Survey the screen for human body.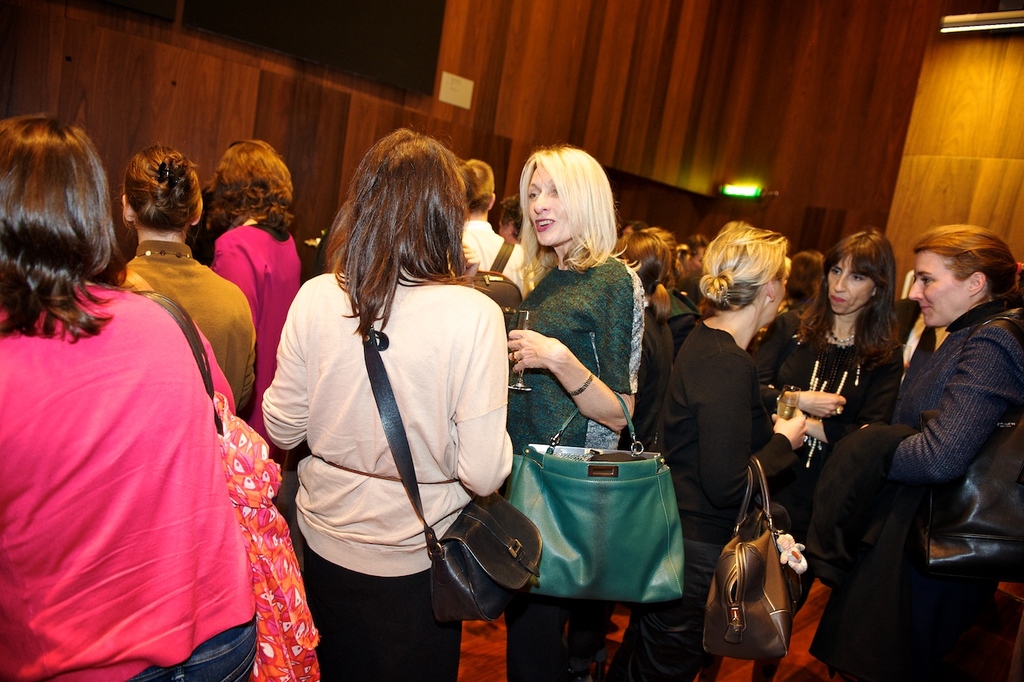
Survey found: pyautogui.locateOnScreen(645, 217, 814, 681).
